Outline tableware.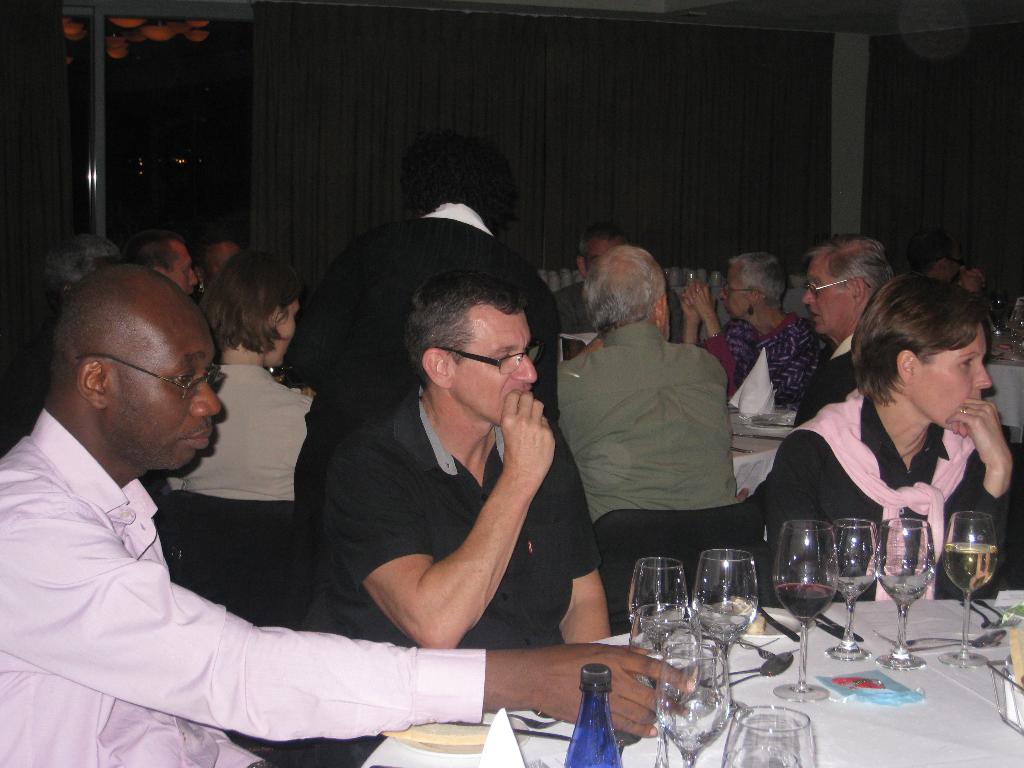
Outline: left=945, top=509, right=1000, bottom=668.
